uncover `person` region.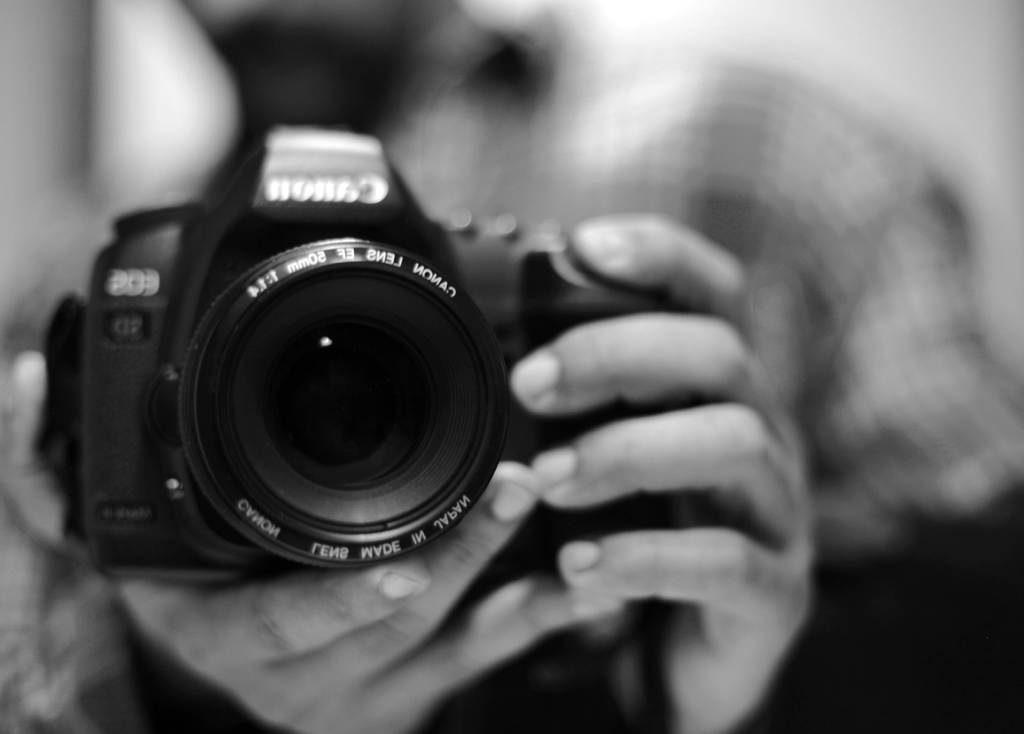
Uncovered: {"left": 0, "top": 0, "right": 1023, "bottom": 733}.
